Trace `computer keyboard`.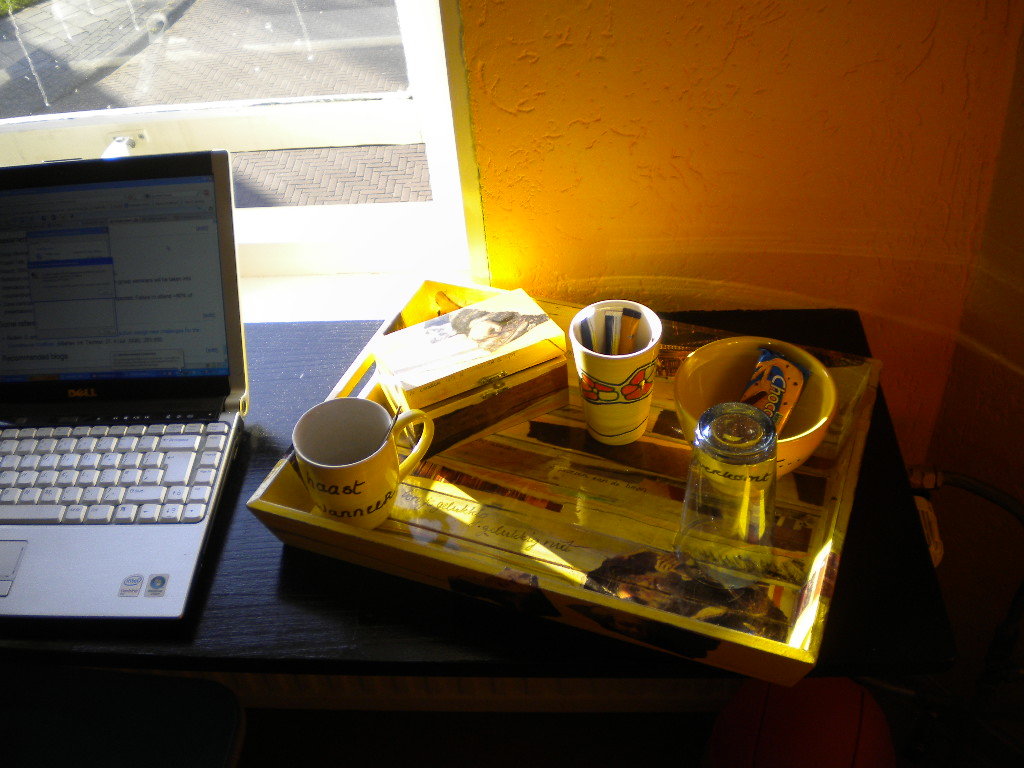
Traced to left=1, top=421, right=229, bottom=524.
